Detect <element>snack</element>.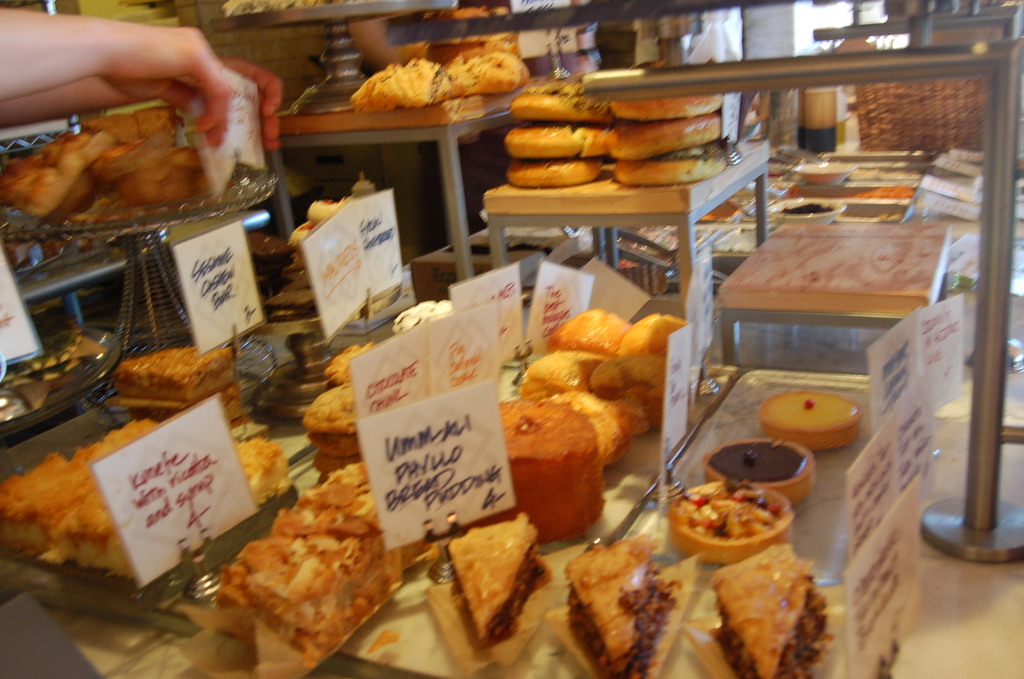
Detected at <region>351, 60, 540, 107</region>.
